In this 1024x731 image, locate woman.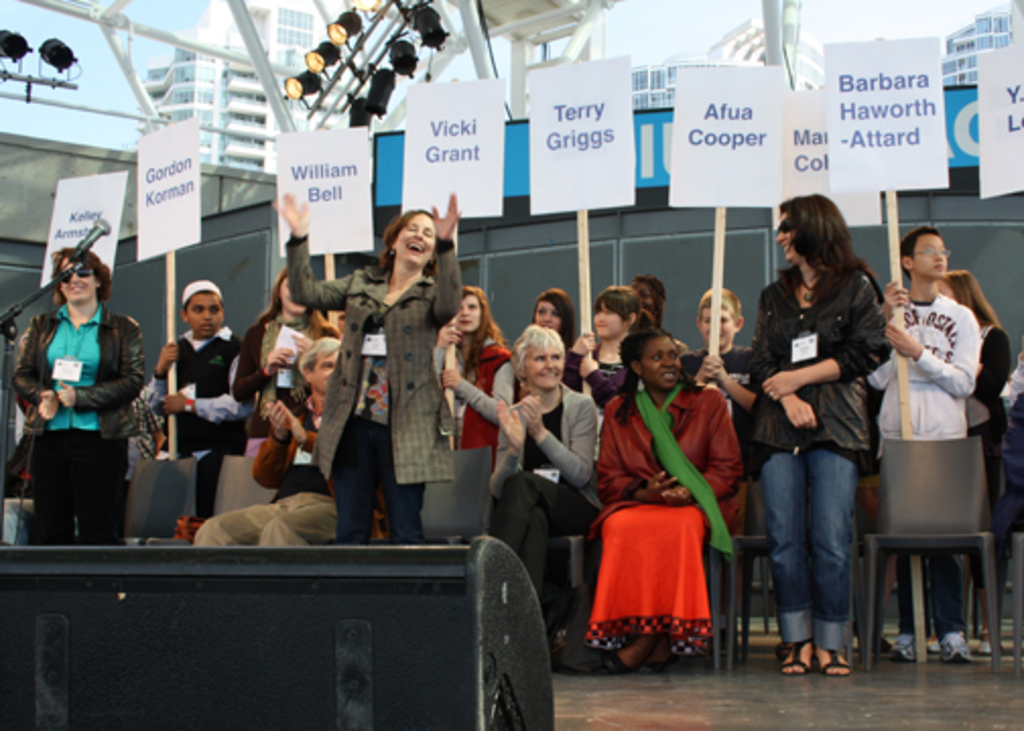
Bounding box: bbox=(929, 268, 1010, 662).
